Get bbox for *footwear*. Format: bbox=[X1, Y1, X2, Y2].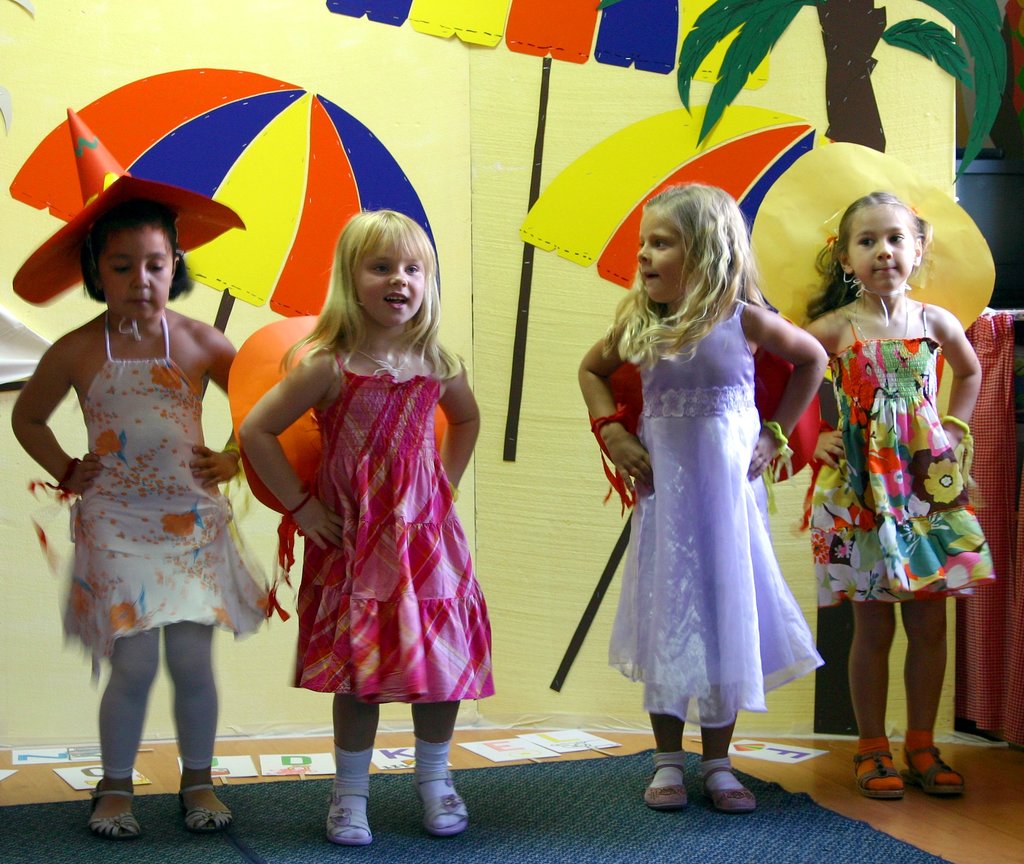
bbox=[900, 744, 968, 803].
